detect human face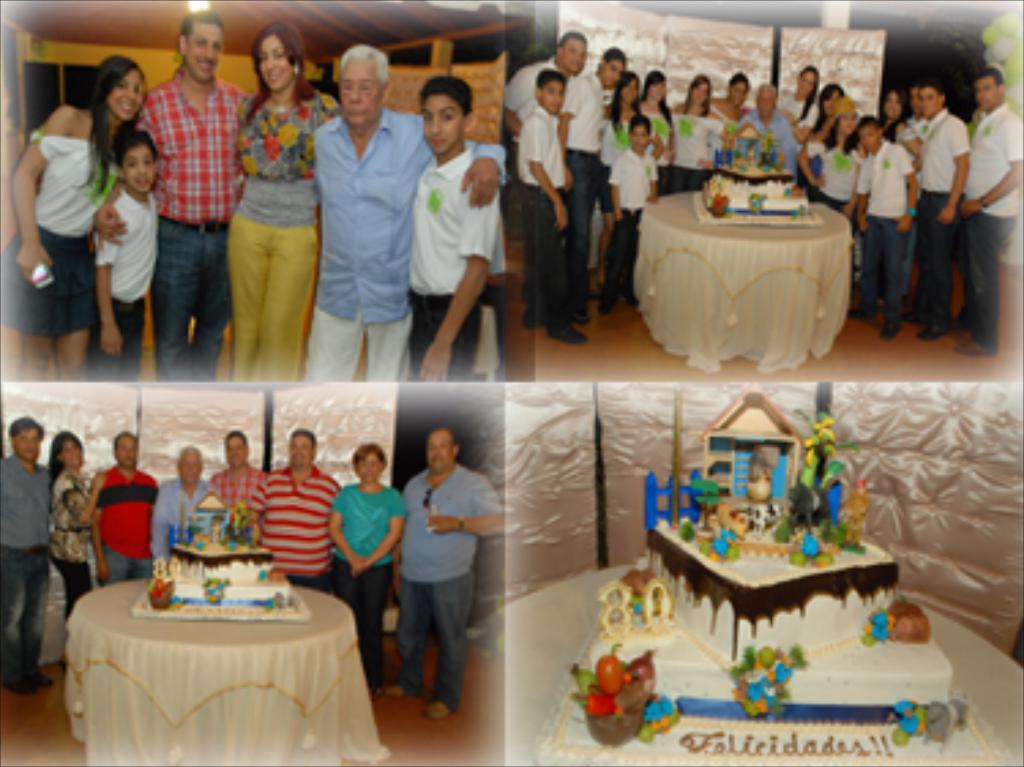
detection(628, 120, 661, 150)
